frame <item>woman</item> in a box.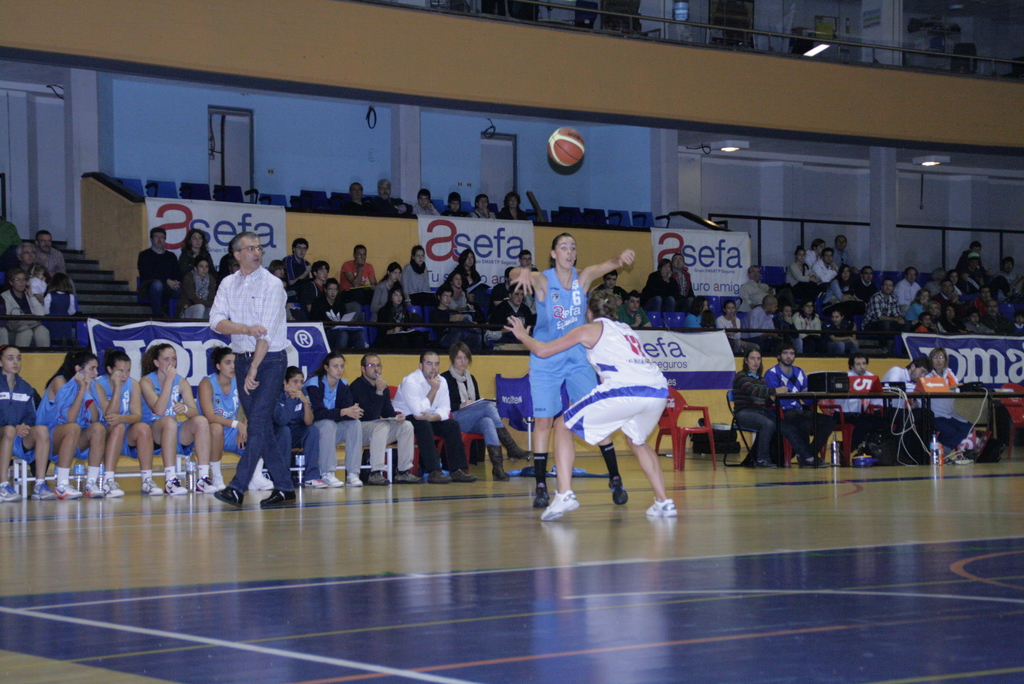
{"x1": 35, "y1": 345, "x2": 107, "y2": 505}.
